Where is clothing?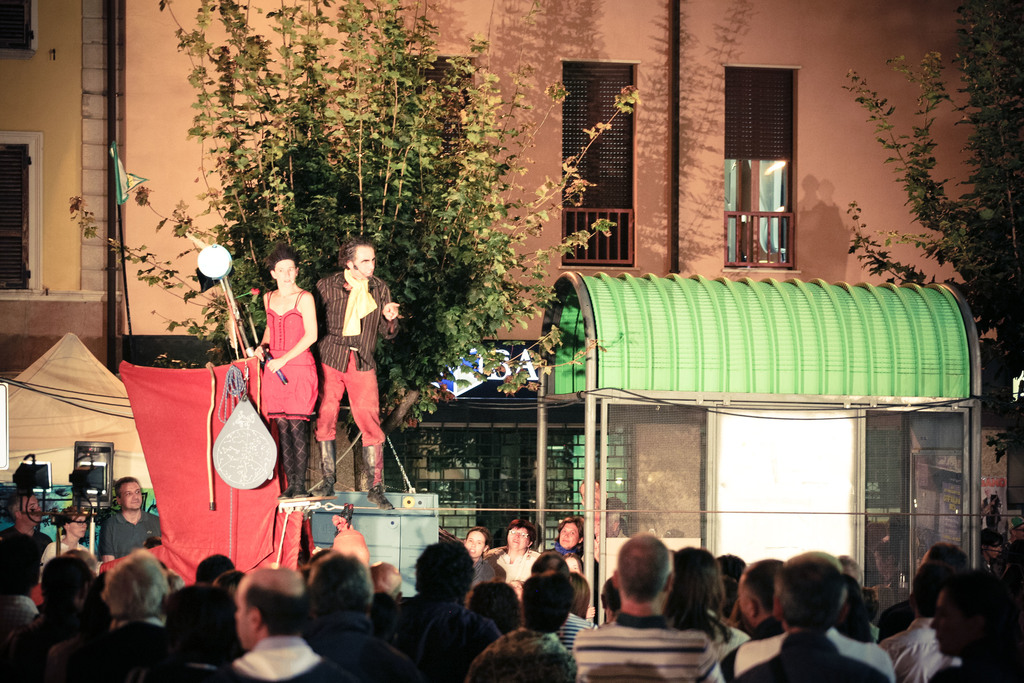
0/523/52/589.
